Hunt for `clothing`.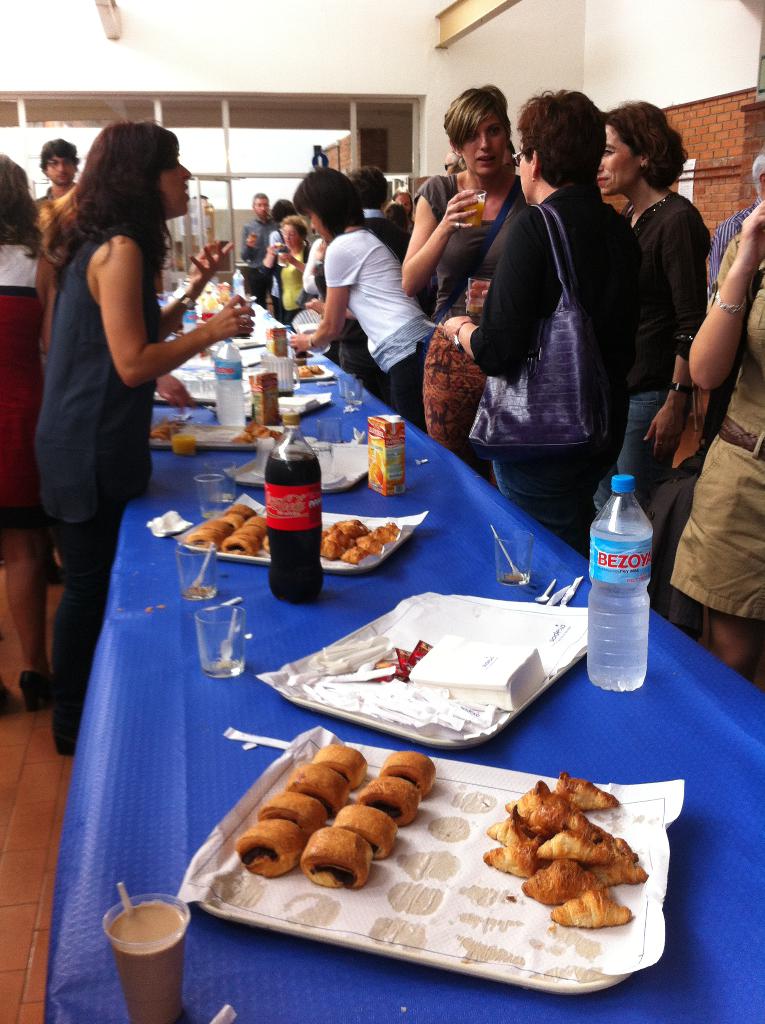
Hunted down at <region>679, 237, 759, 627</region>.
